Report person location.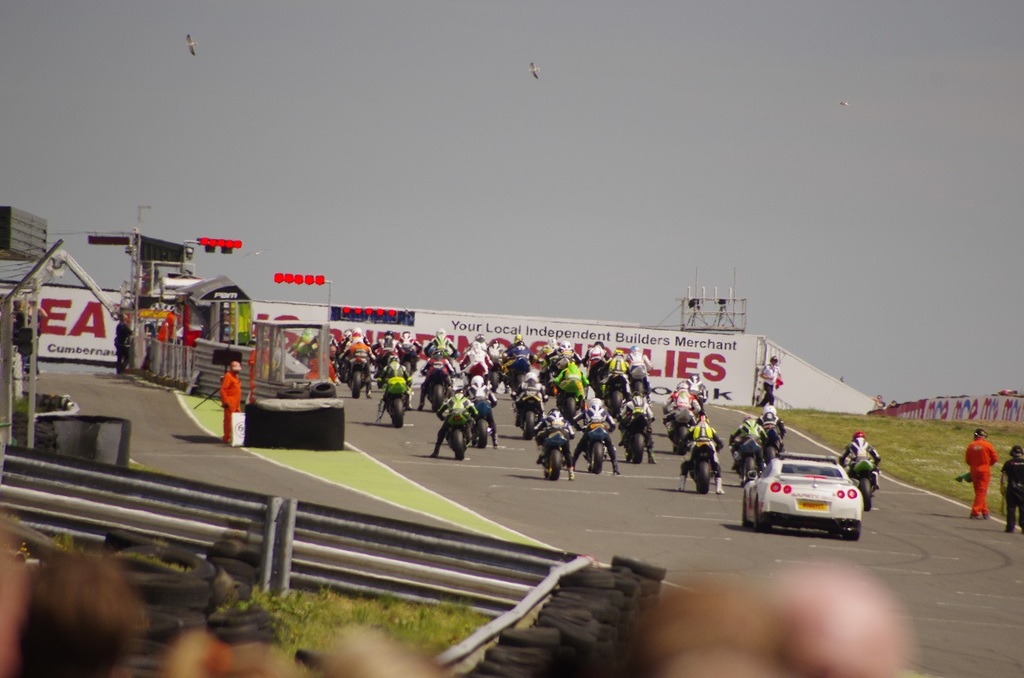
Report: Rect(835, 433, 884, 476).
